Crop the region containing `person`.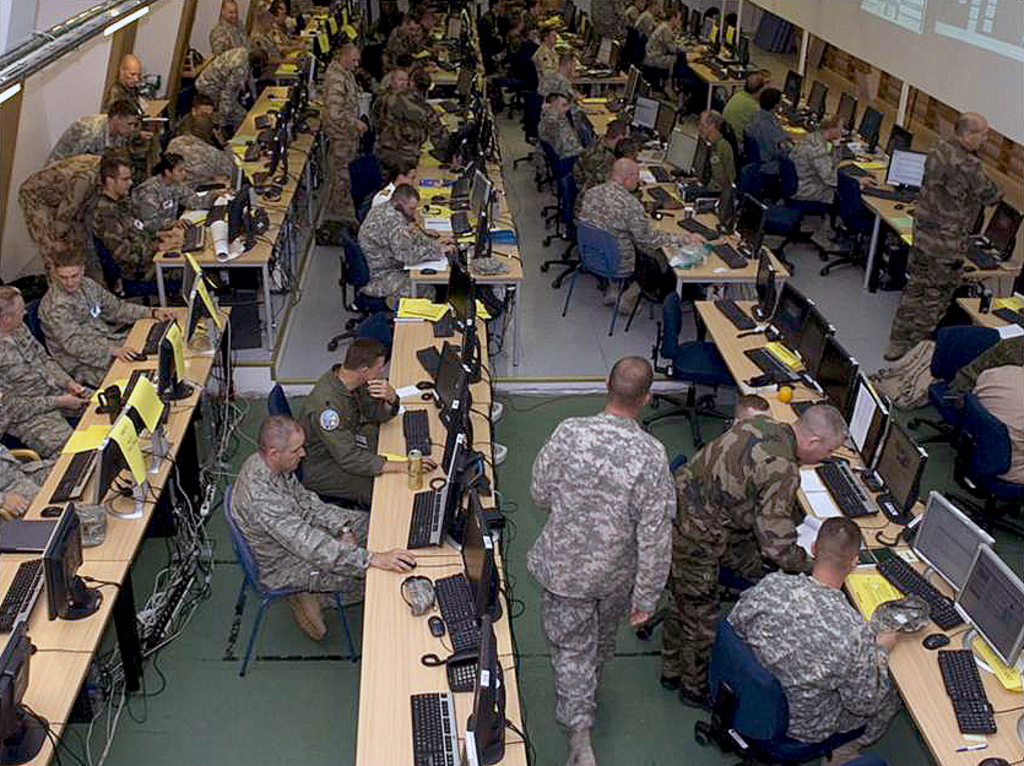
Crop region: x1=354 y1=191 x2=454 y2=314.
